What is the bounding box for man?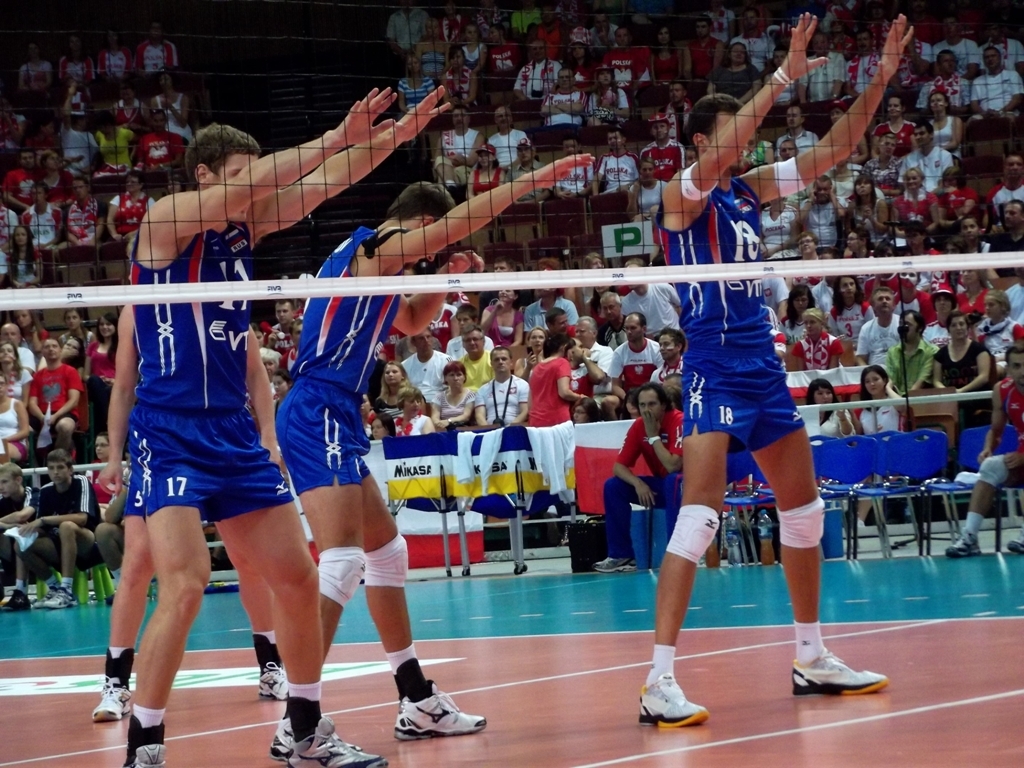
crop(550, 139, 598, 247).
